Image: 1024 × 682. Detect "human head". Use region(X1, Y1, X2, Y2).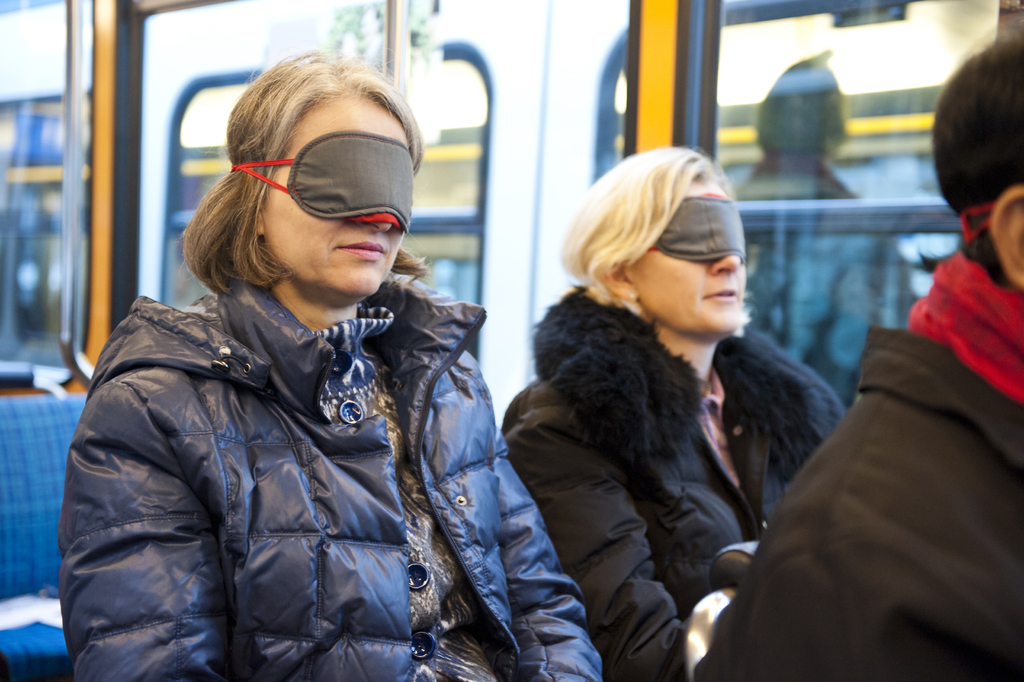
region(588, 158, 765, 349).
